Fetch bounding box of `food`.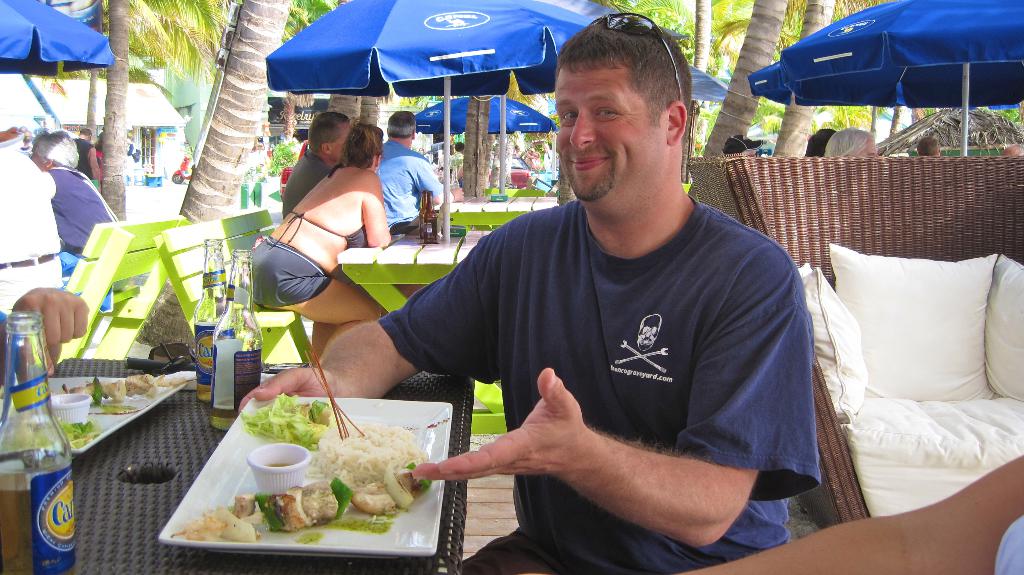
Bbox: (187, 461, 437, 544).
